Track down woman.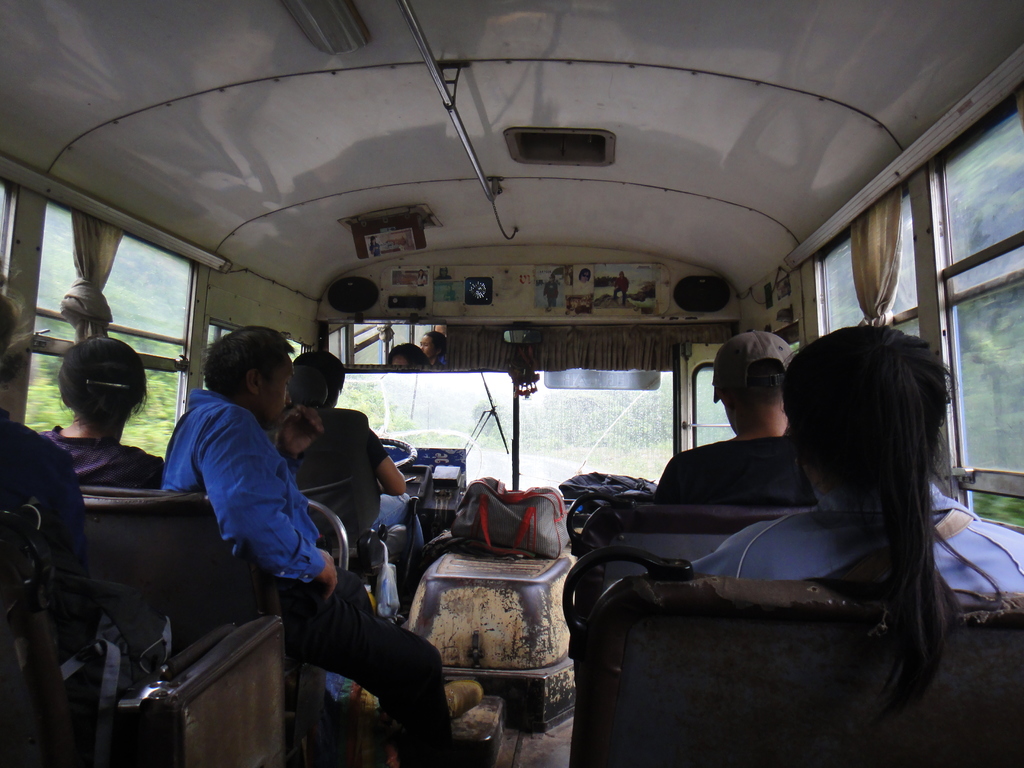
Tracked to locate(685, 323, 1023, 721).
